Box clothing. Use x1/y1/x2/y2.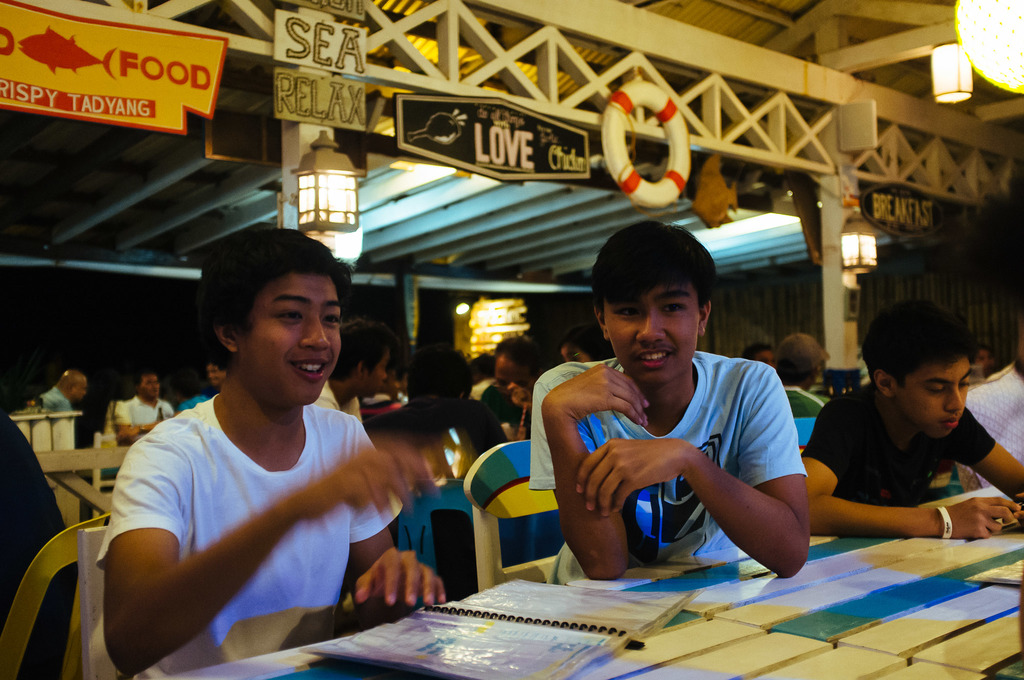
352/398/513/598.
